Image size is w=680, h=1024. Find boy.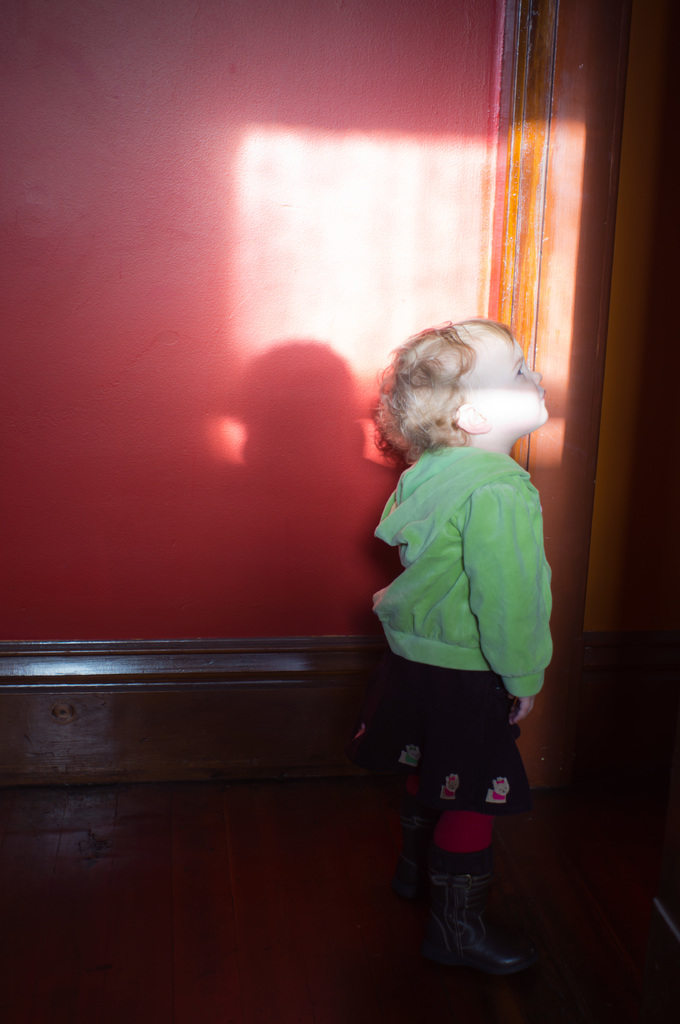
rect(295, 210, 557, 938).
